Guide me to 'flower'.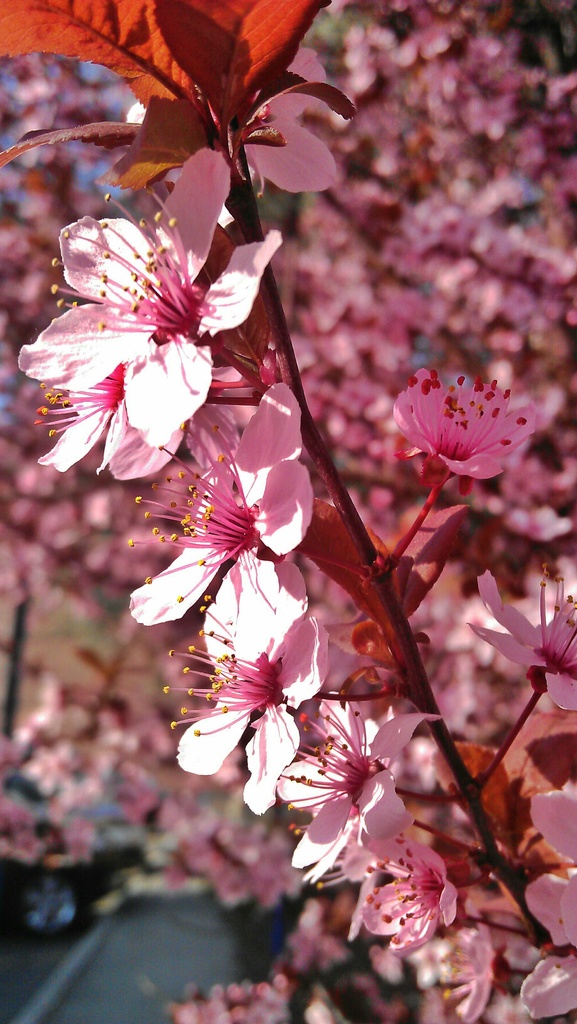
Guidance: {"x1": 148, "y1": 543, "x2": 347, "y2": 823}.
